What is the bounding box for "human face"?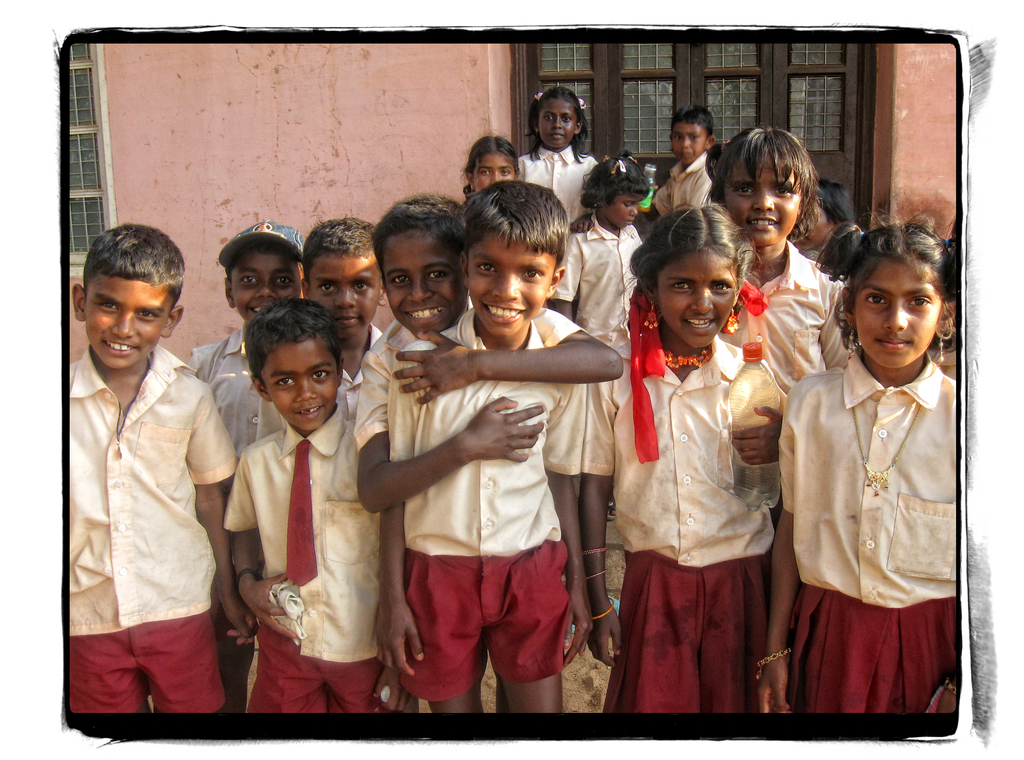
bbox(310, 259, 377, 342).
